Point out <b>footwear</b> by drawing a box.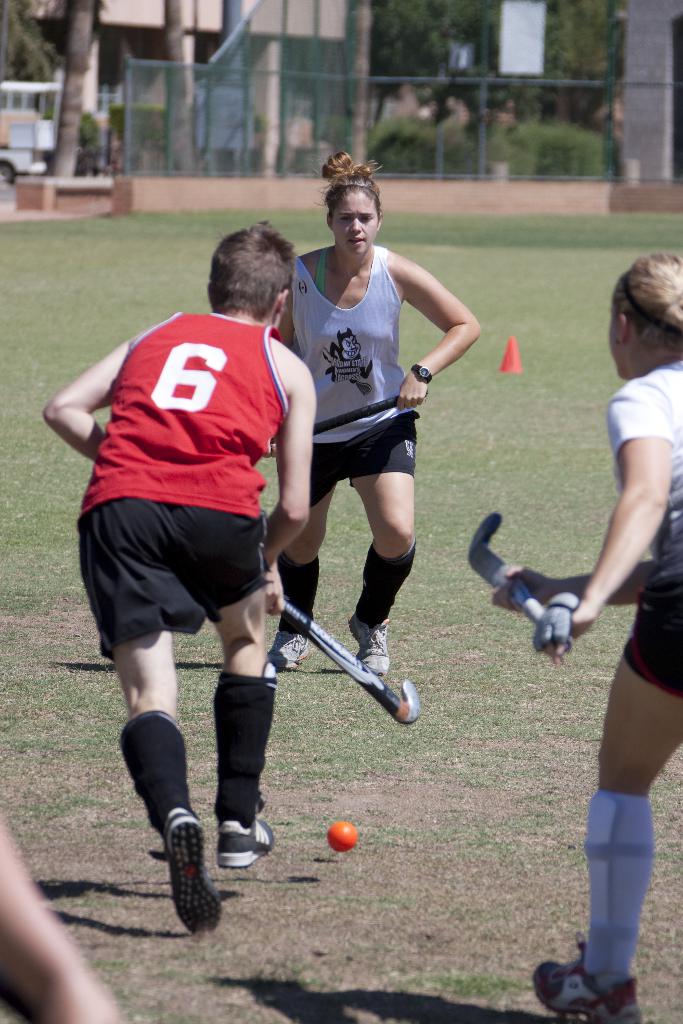
(x1=279, y1=629, x2=315, y2=676).
